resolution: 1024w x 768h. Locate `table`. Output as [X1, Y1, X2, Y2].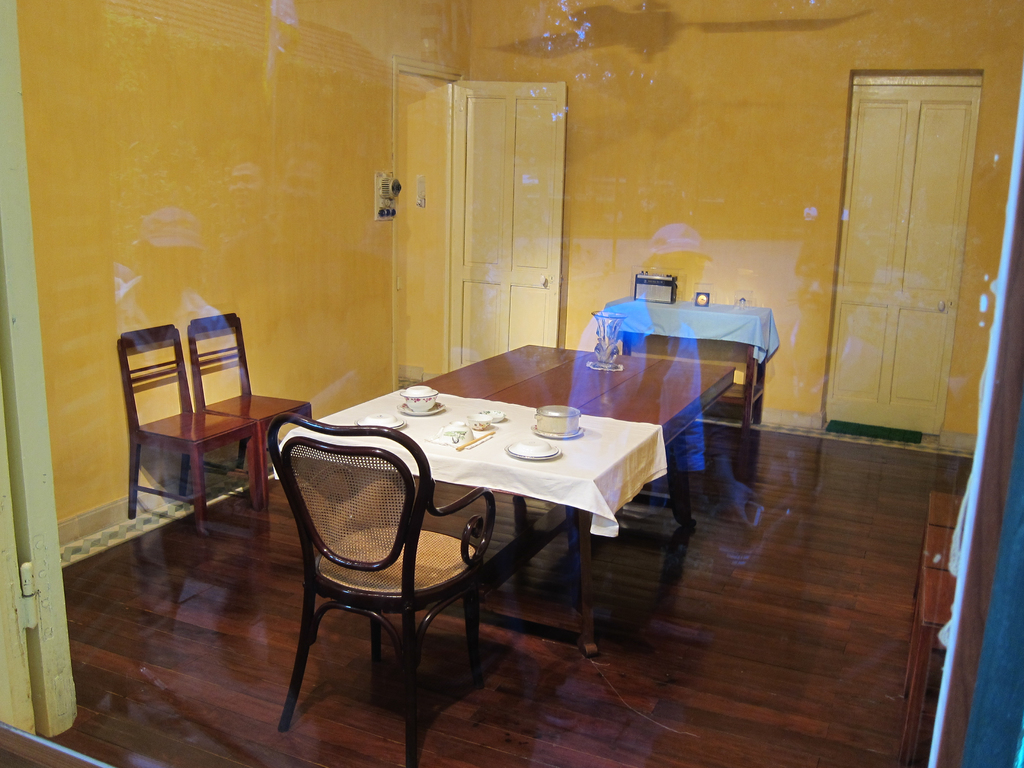
[602, 294, 778, 433].
